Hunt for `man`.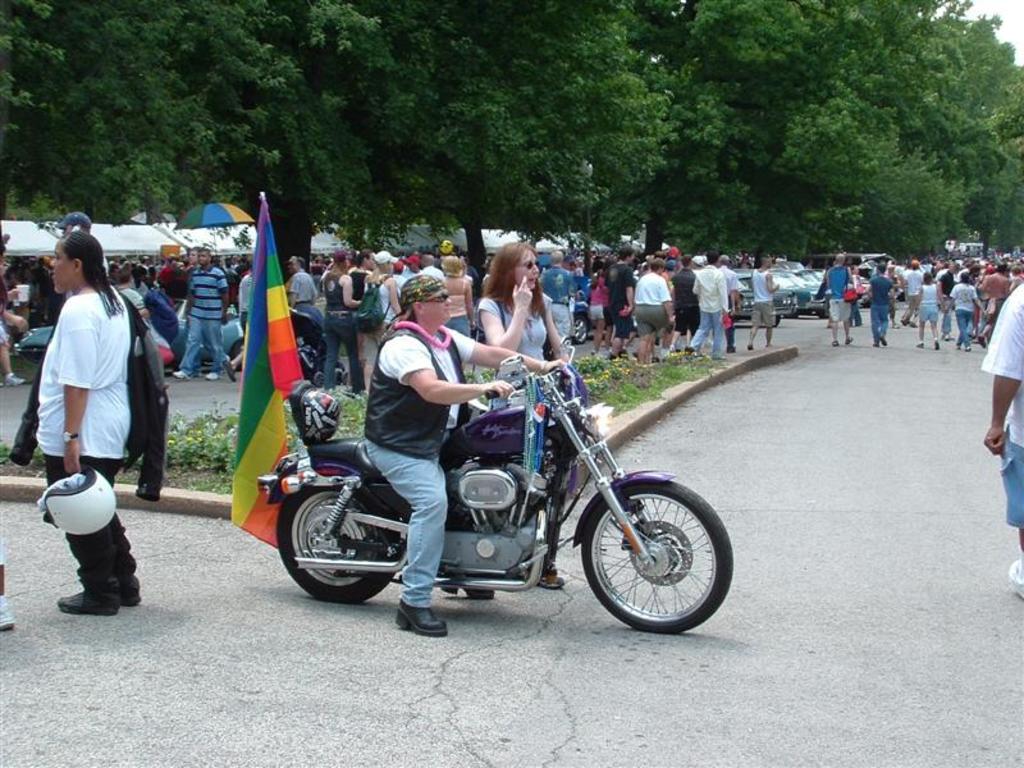
Hunted down at 748:264:782:348.
